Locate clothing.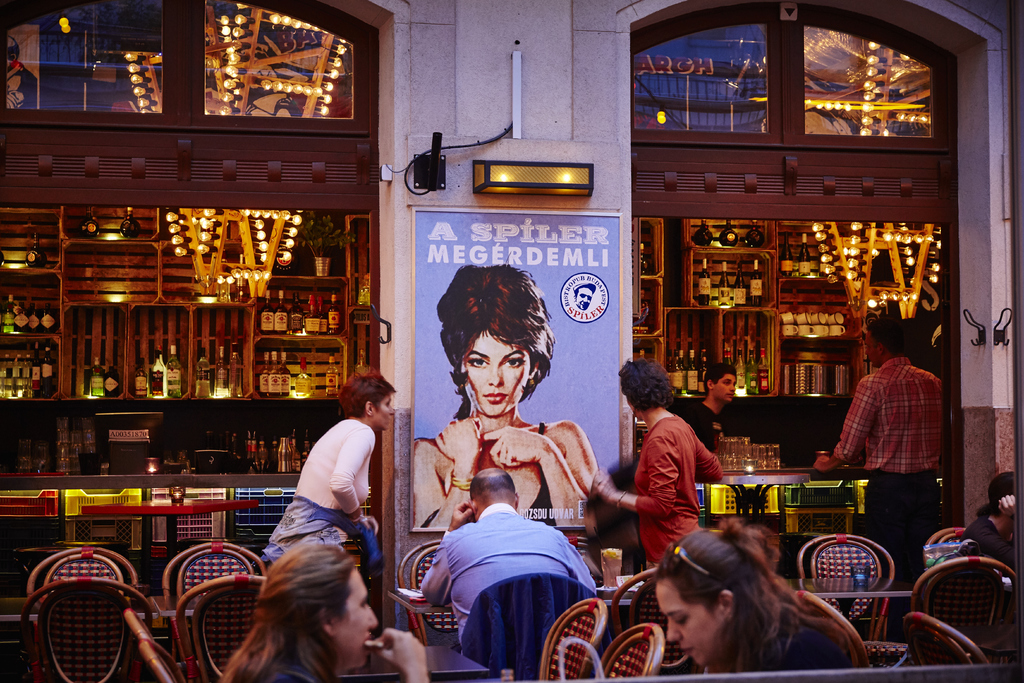
Bounding box: {"x1": 292, "y1": 422, "x2": 371, "y2": 511}.
